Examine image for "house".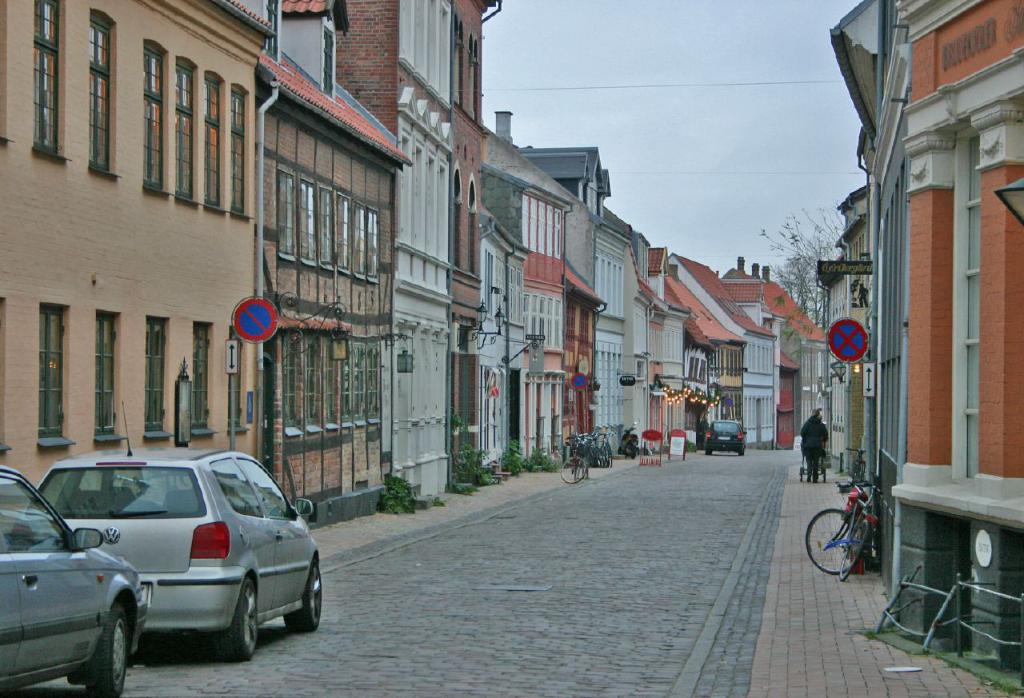
Examination result: l=506, t=177, r=558, b=473.
